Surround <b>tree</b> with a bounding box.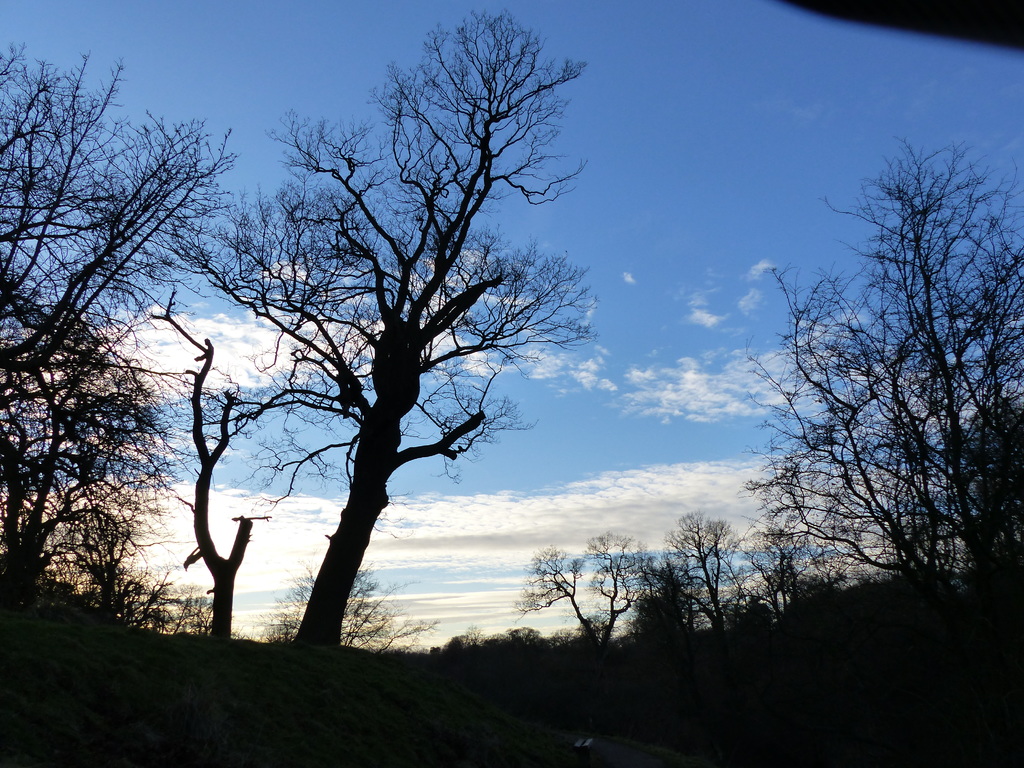
rect(84, 19, 591, 675).
